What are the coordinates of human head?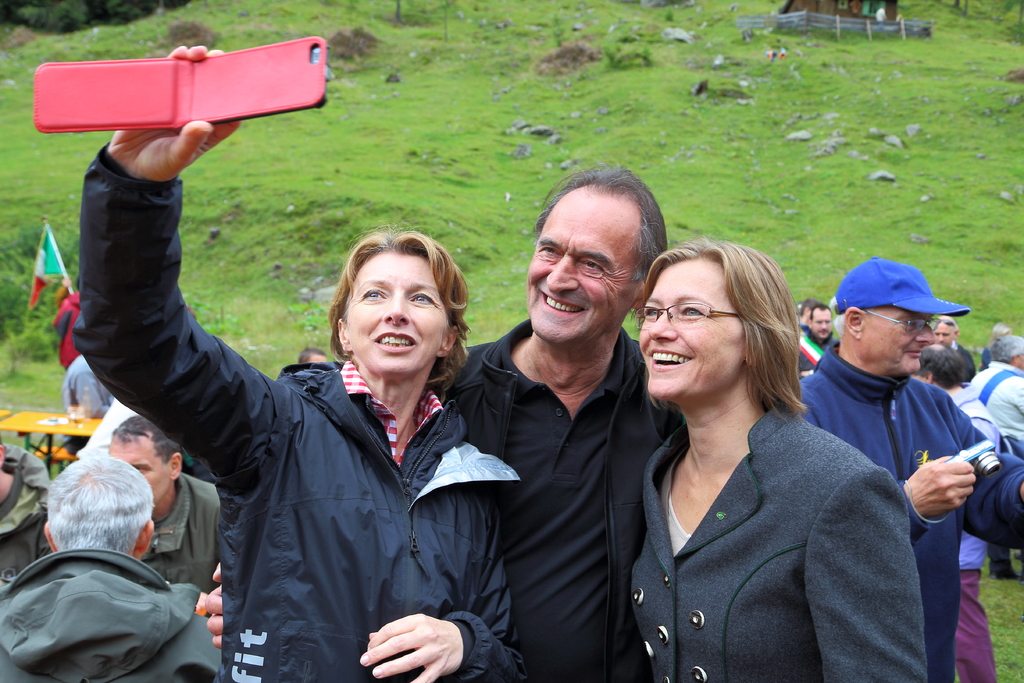
<region>107, 411, 182, 504</region>.
